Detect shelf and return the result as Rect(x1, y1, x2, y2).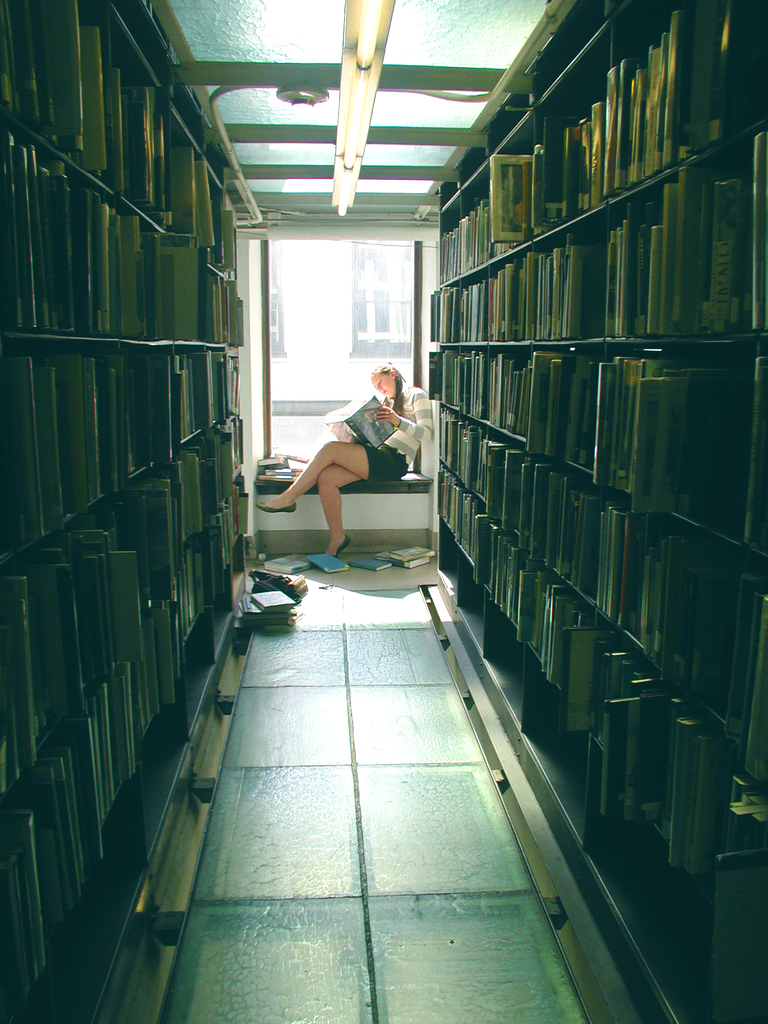
Rect(0, 0, 189, 225).
